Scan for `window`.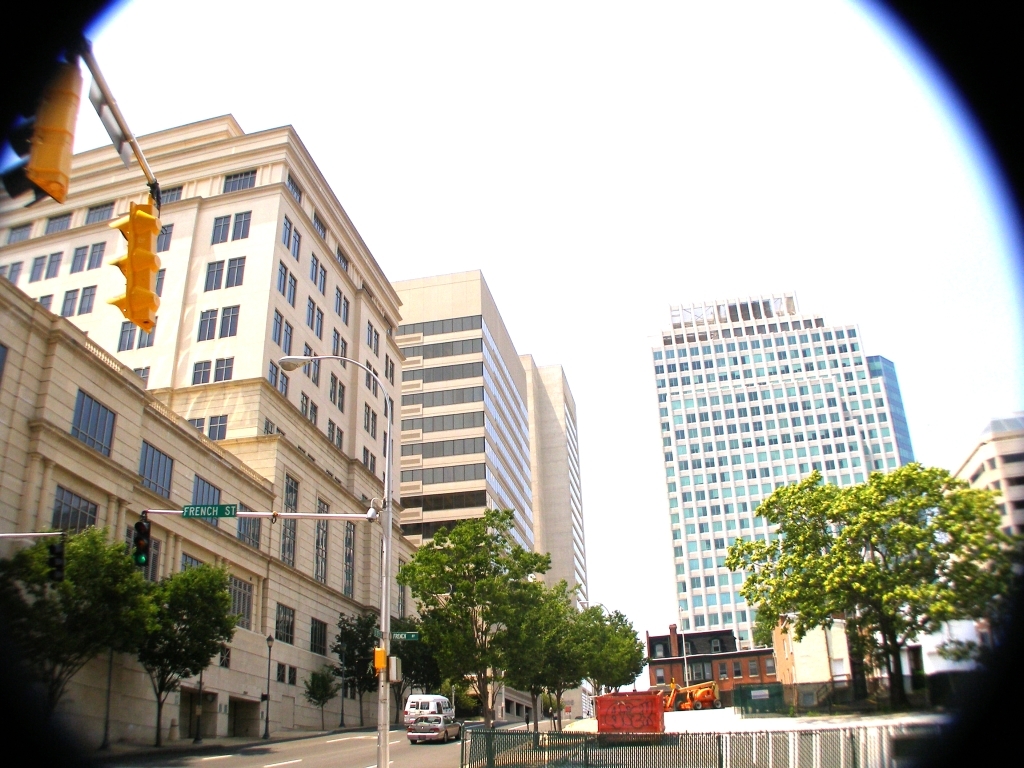
Scan result: [x1=207, y1=212, x2=250, y2=238].
